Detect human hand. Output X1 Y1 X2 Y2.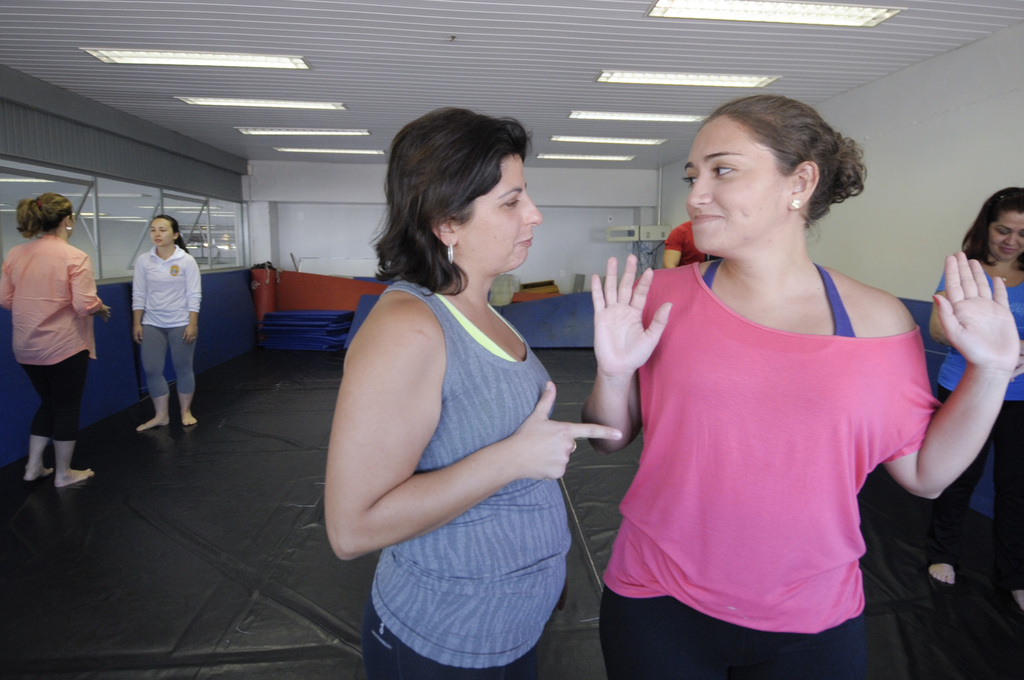
98 304 112 323.
